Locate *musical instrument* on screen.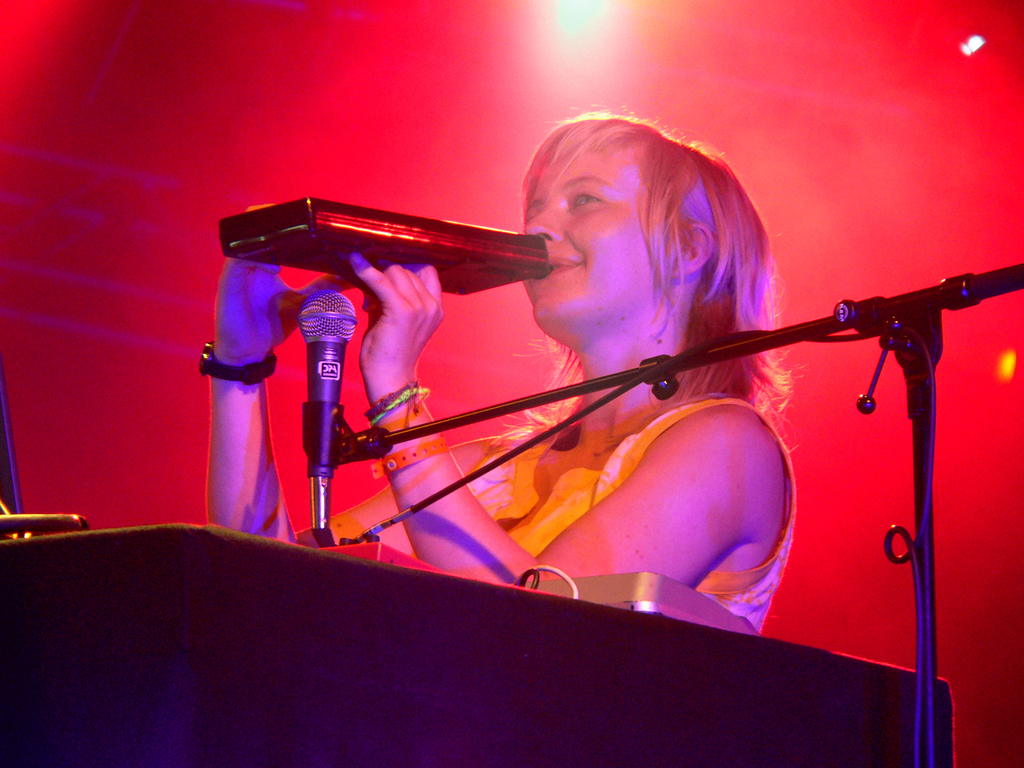
On screen at (206,201,555,300).
